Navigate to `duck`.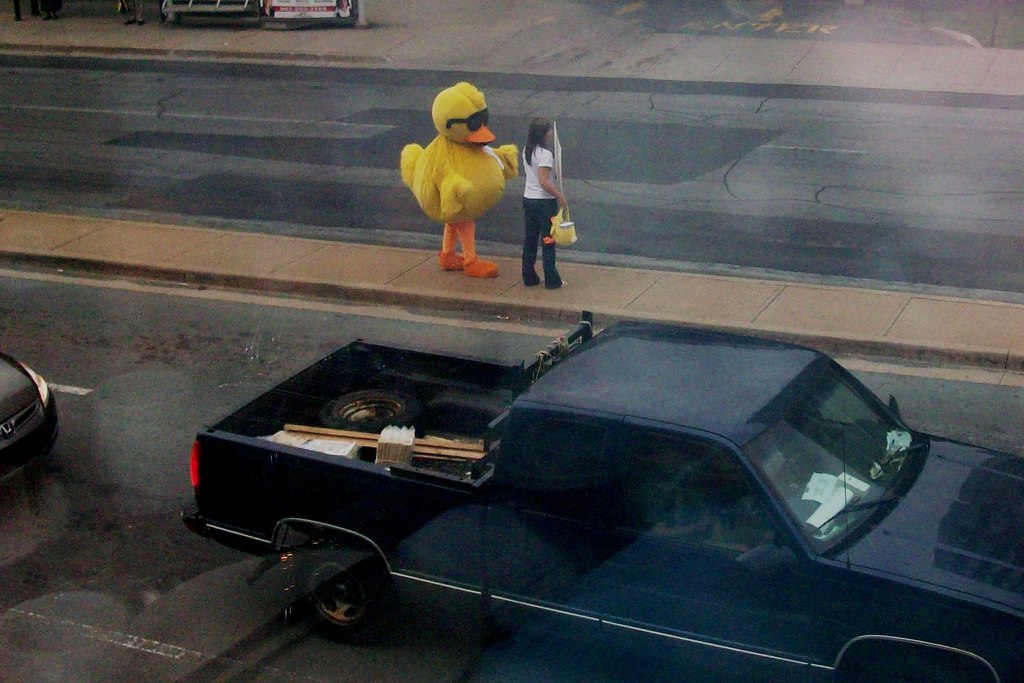
Navigation target: (412, 78, 537, 264).
